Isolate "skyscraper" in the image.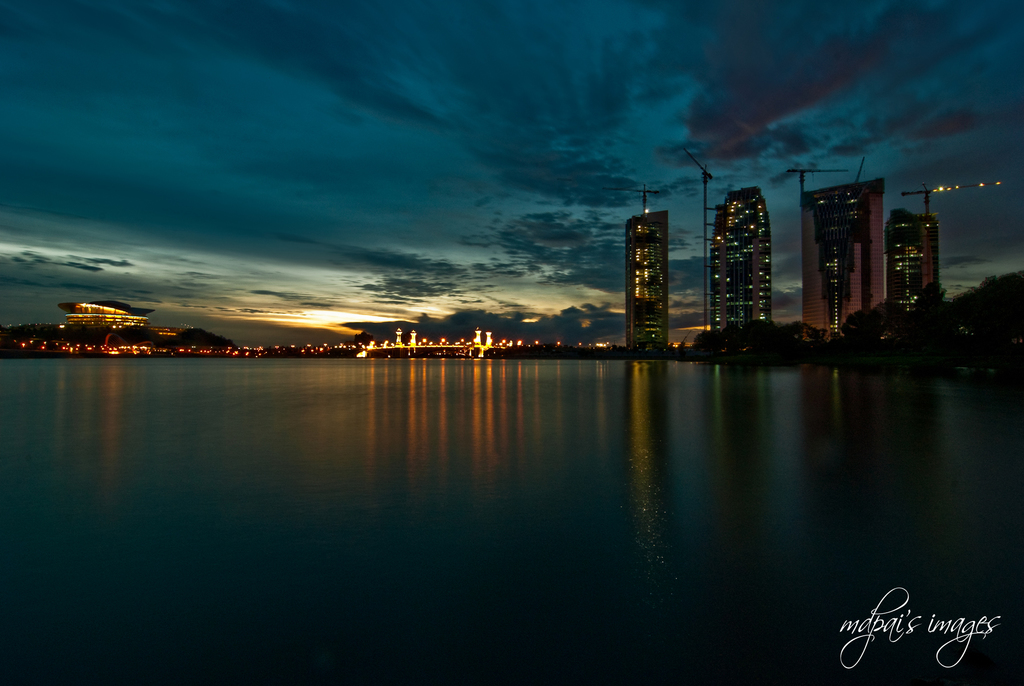
Isolated region: rect(799, 171, 887, 336).
